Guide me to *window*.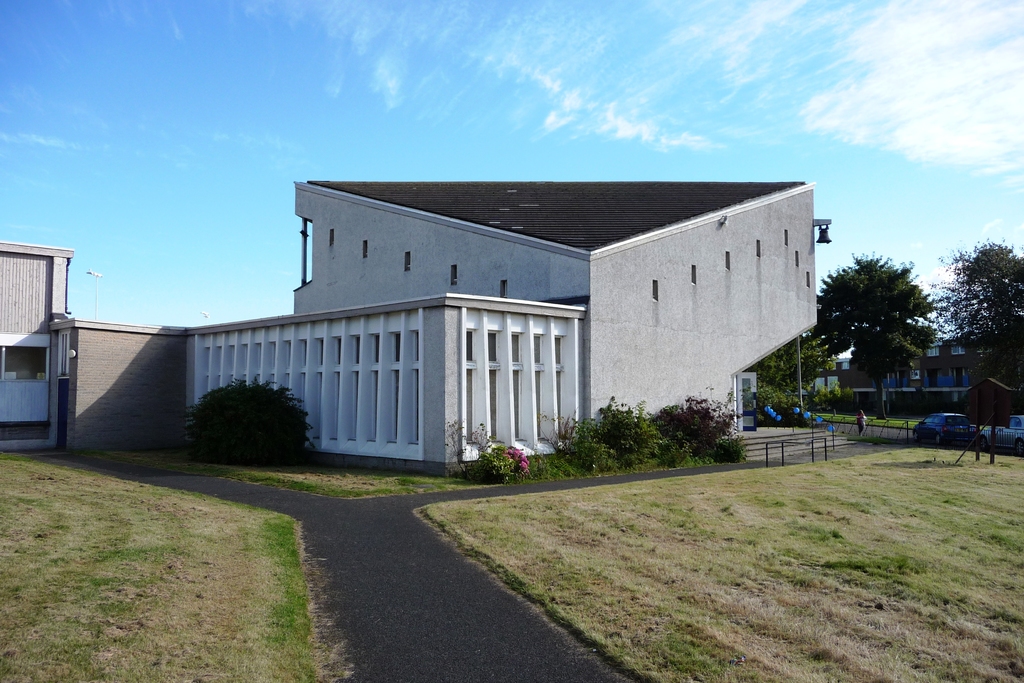
Guidance: BBox(488, 331, 499, 362).
